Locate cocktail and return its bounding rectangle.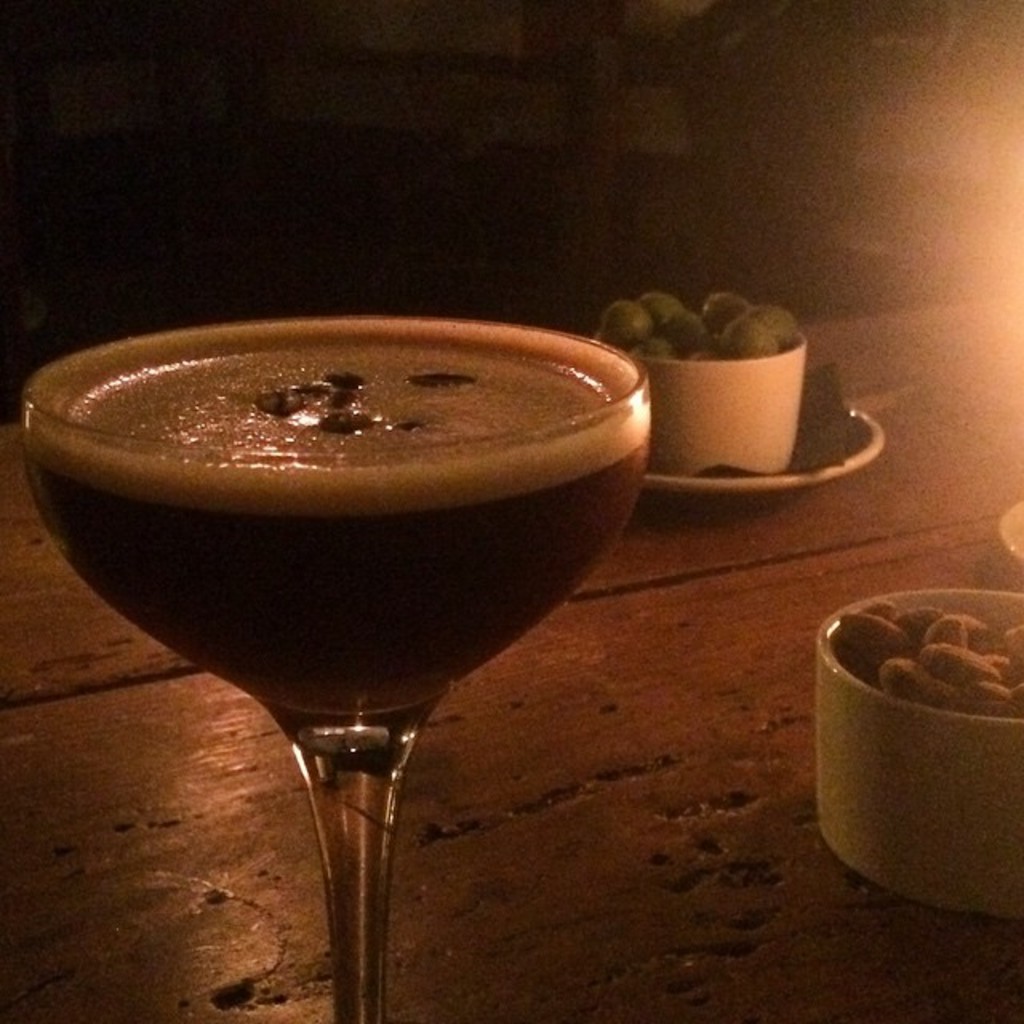
BBox(16, 310, 658, 1022).
